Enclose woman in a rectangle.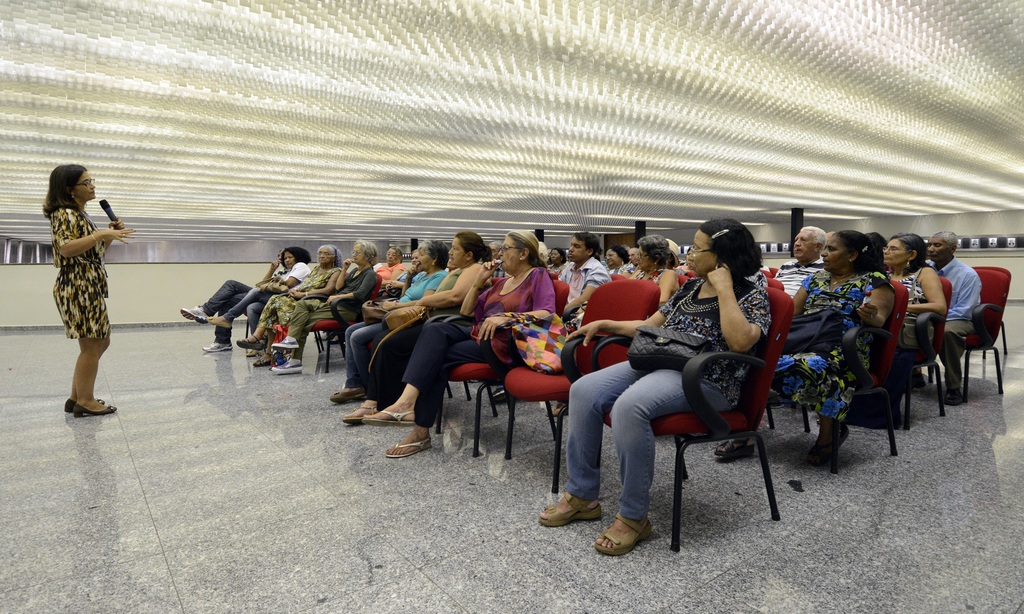
left=712, top=229, right=896, bottom=467.
